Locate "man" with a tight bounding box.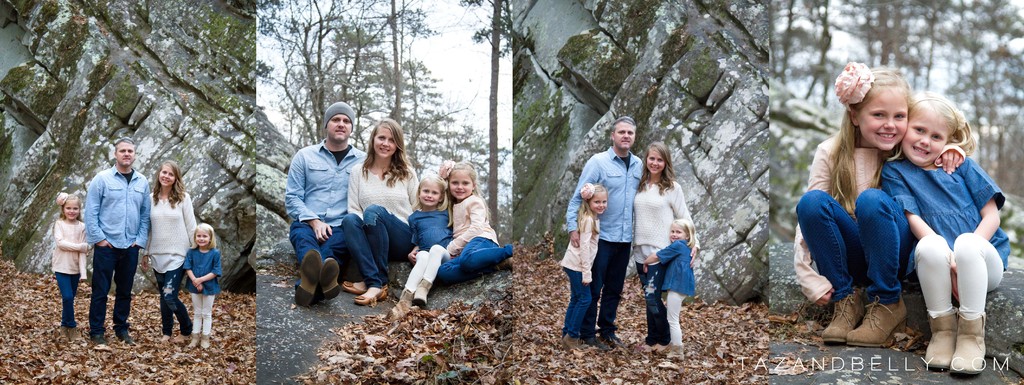
locate(281, 95, 369, 307).
